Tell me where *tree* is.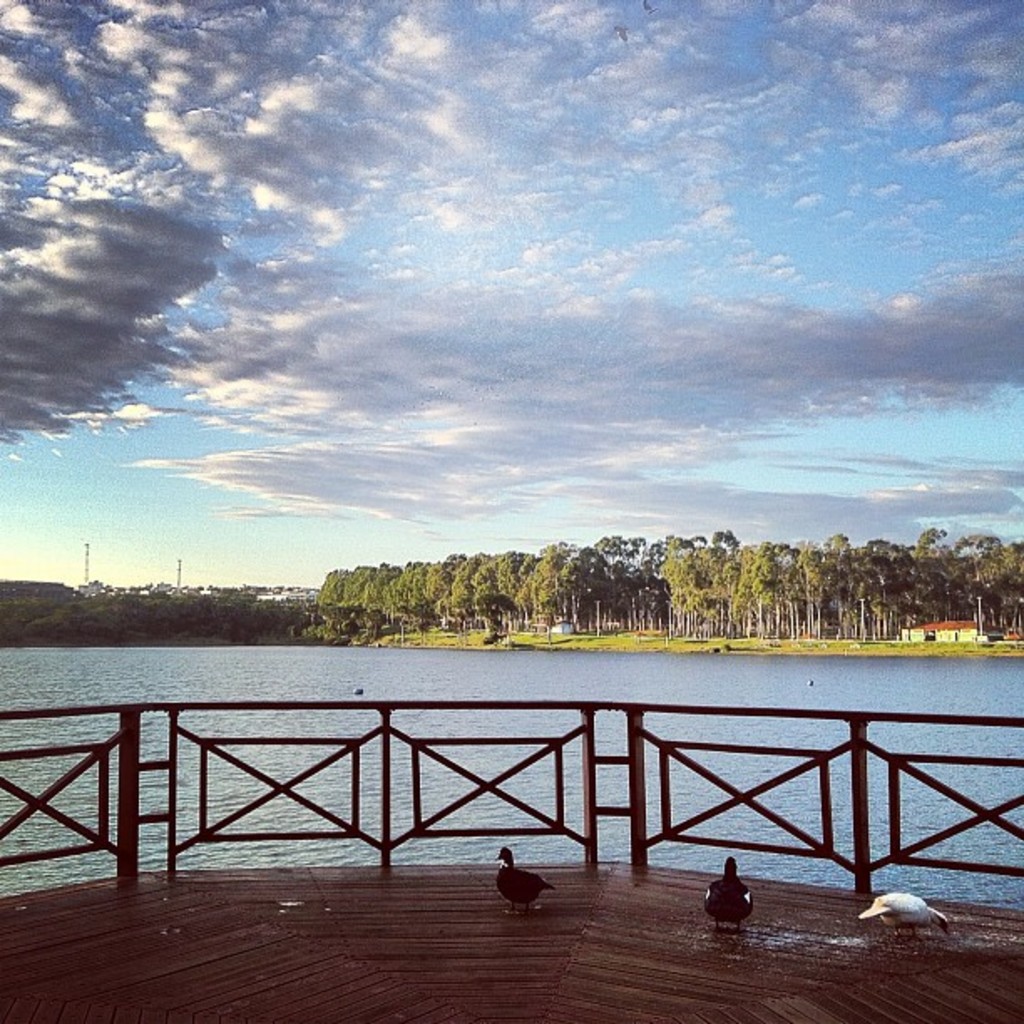
*tree* is at crop(587, 532, 612, 566).
